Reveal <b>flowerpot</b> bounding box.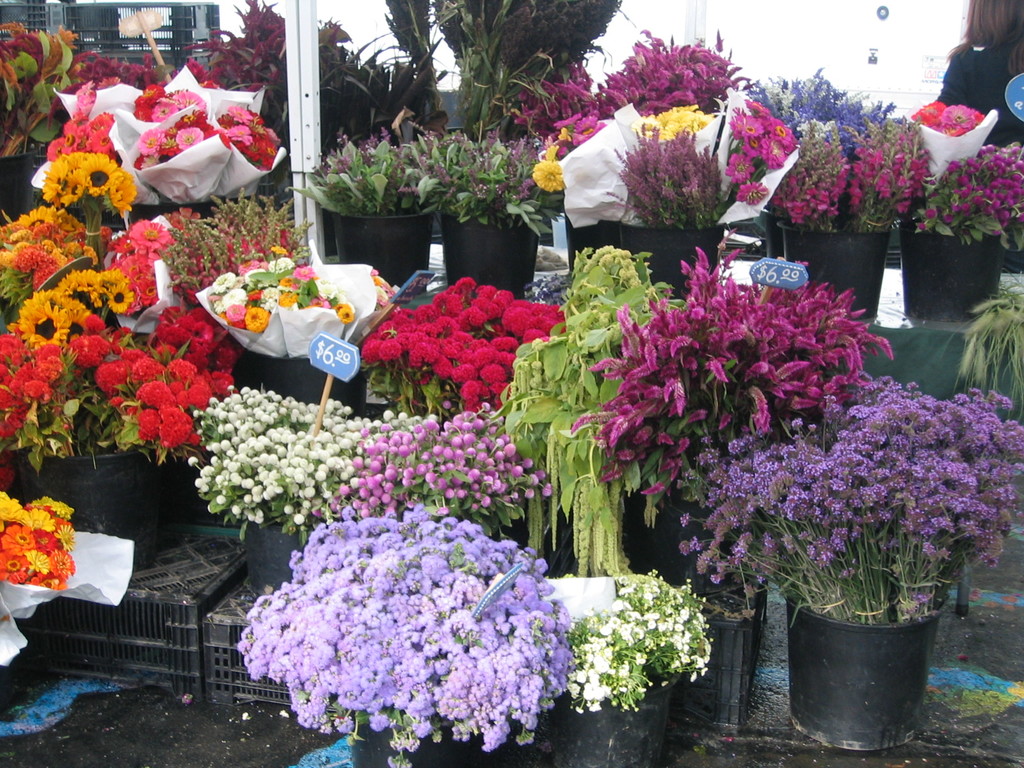
Revealed: left=787, top=572, right=952, bottom=737.
